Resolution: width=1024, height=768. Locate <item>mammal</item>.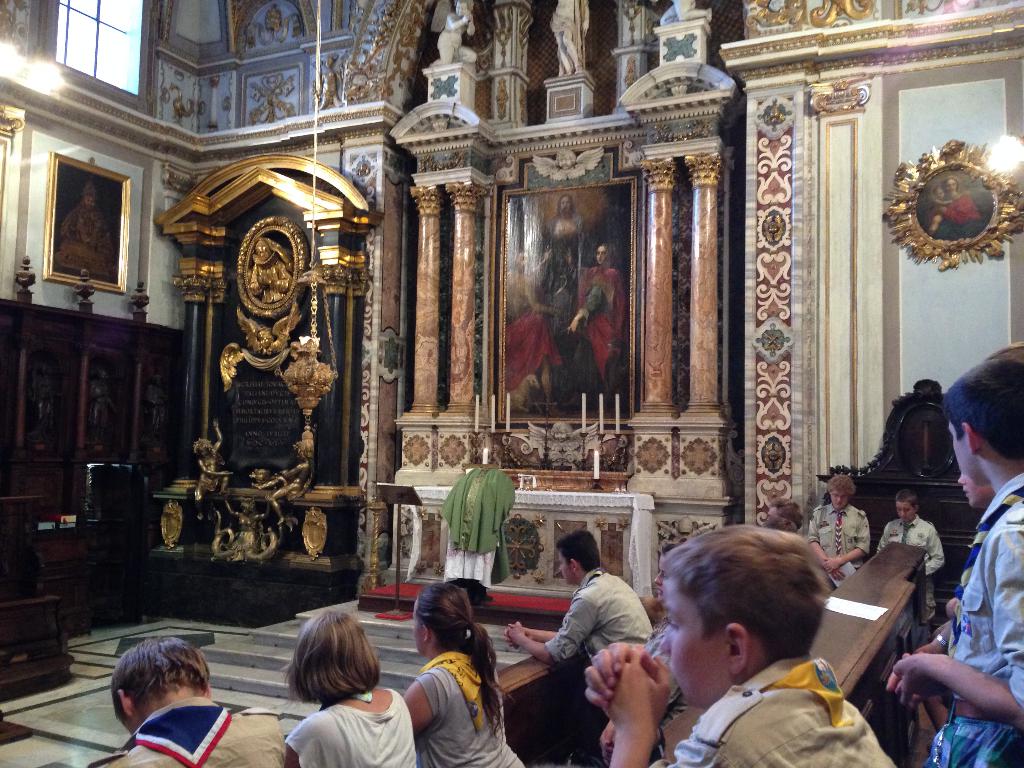
l=193, t=419, r=229, b=525.
